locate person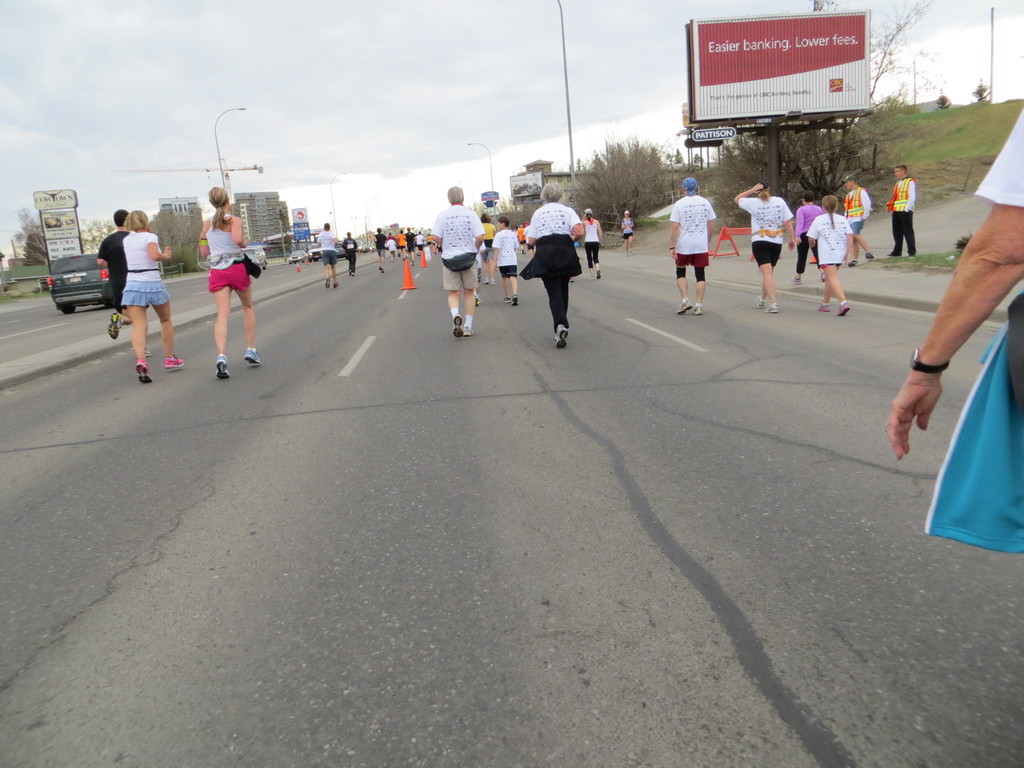
[left=97, top=207, right=152, bottom=359]
